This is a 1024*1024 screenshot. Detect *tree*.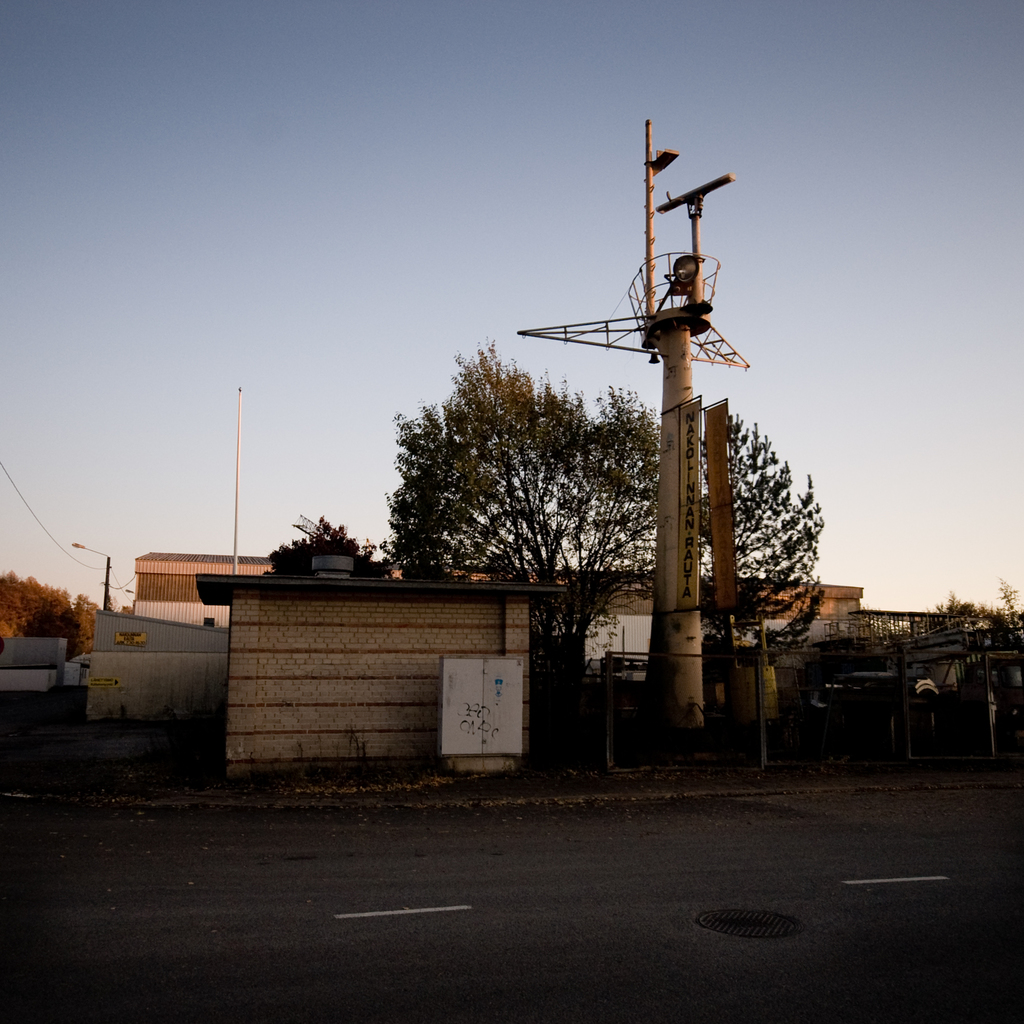
(x1=360, y1=330, x2=673, y2=745).
